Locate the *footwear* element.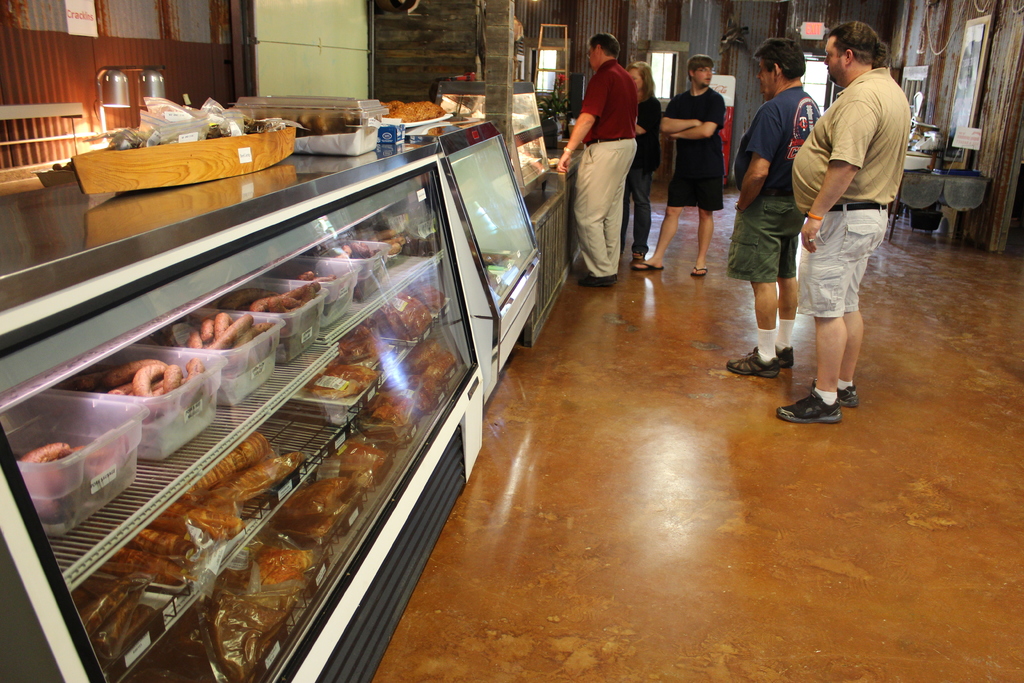
Element bbox: (684,262,714,278).
